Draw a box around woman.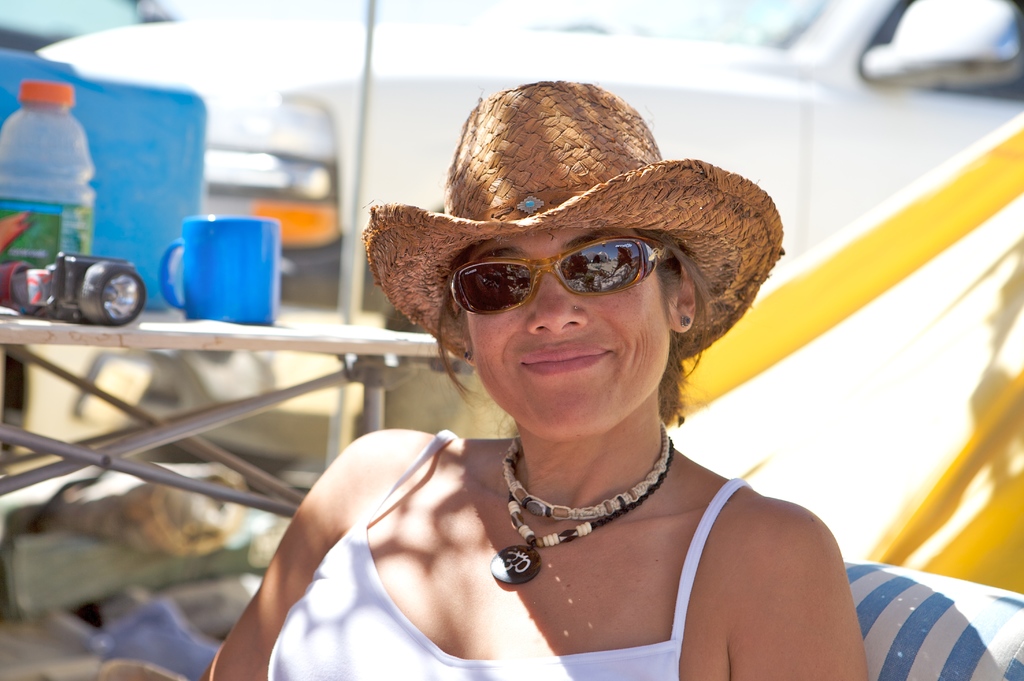
198/127/870/675.
